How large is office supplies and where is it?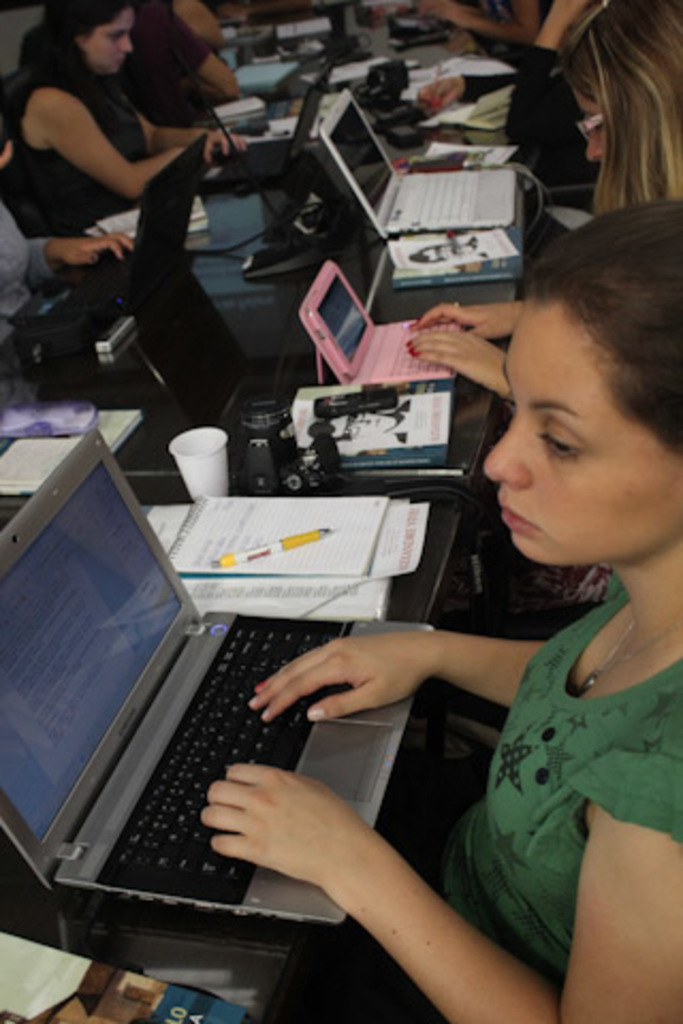
Bounding box: x1=290, y1=371, x2=448, y2=461.
